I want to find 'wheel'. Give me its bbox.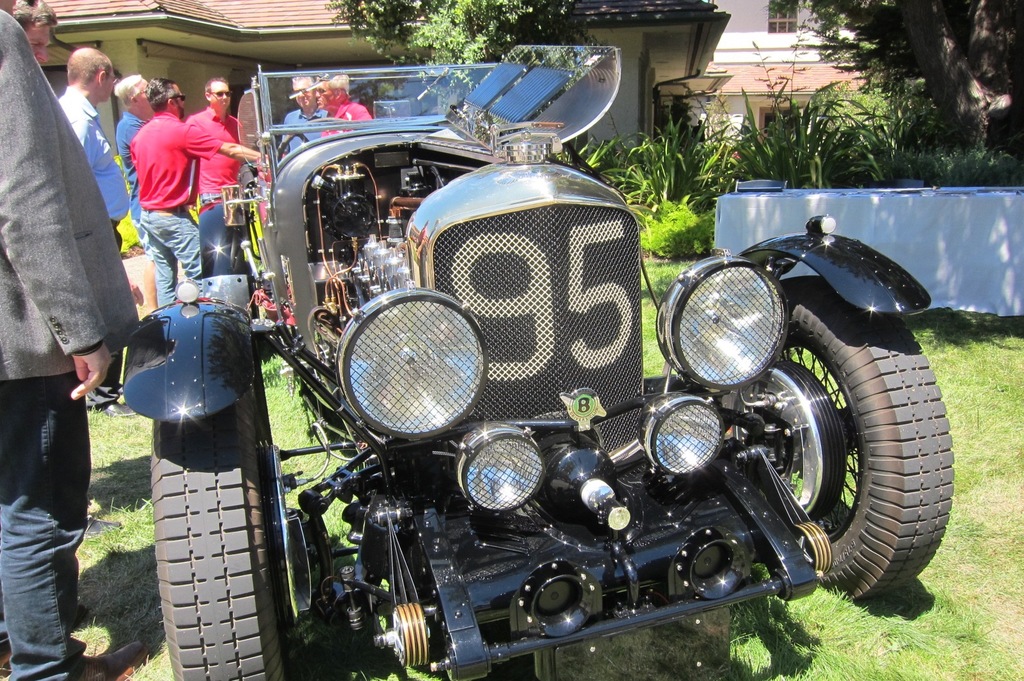
bbox(147, 386, 291, 680).
